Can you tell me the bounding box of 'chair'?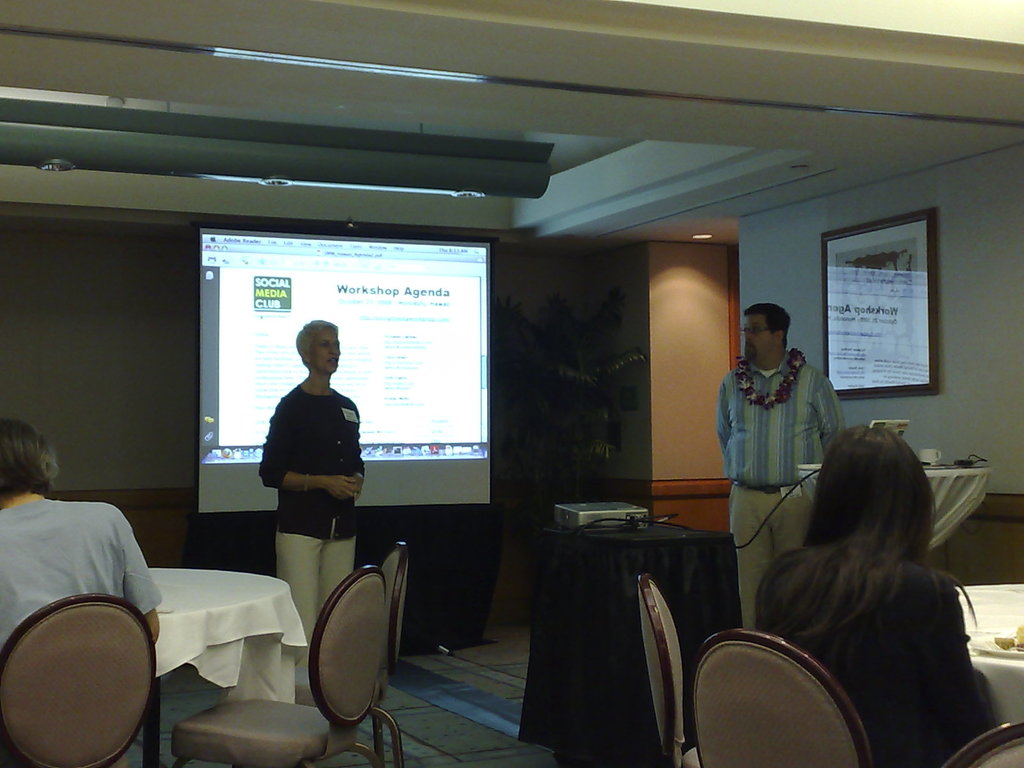
(944,721,1023,767).
